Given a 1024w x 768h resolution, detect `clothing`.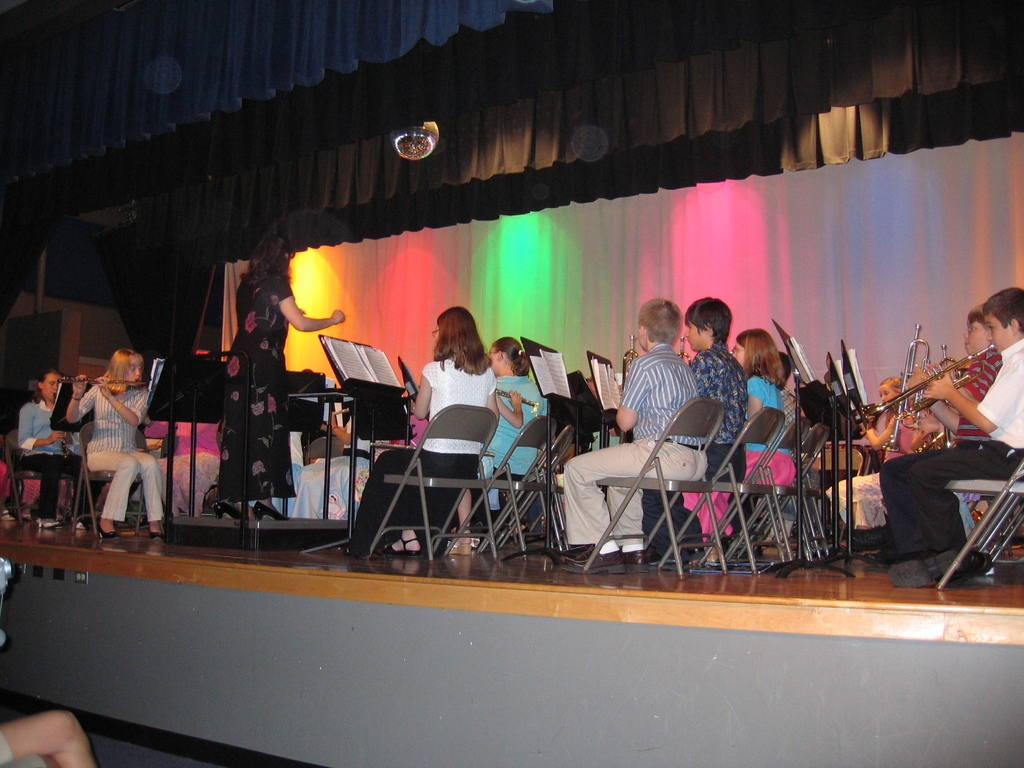
[827, 408, 924, 534].
